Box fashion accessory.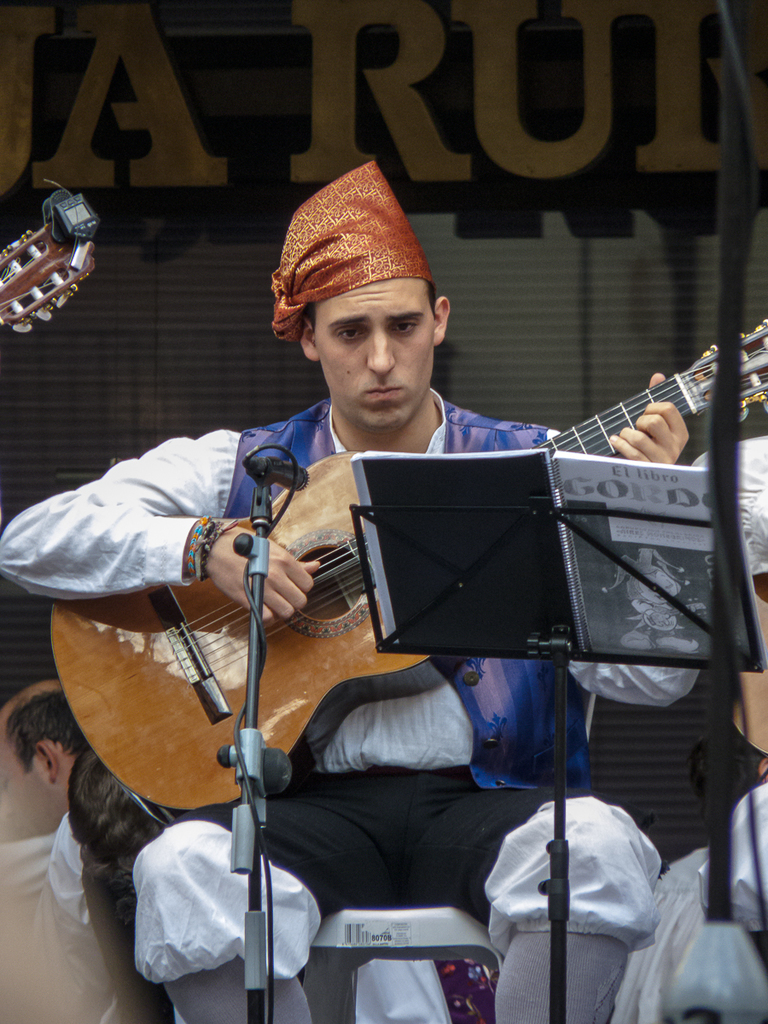
crop(179, 507, 240, 591).
